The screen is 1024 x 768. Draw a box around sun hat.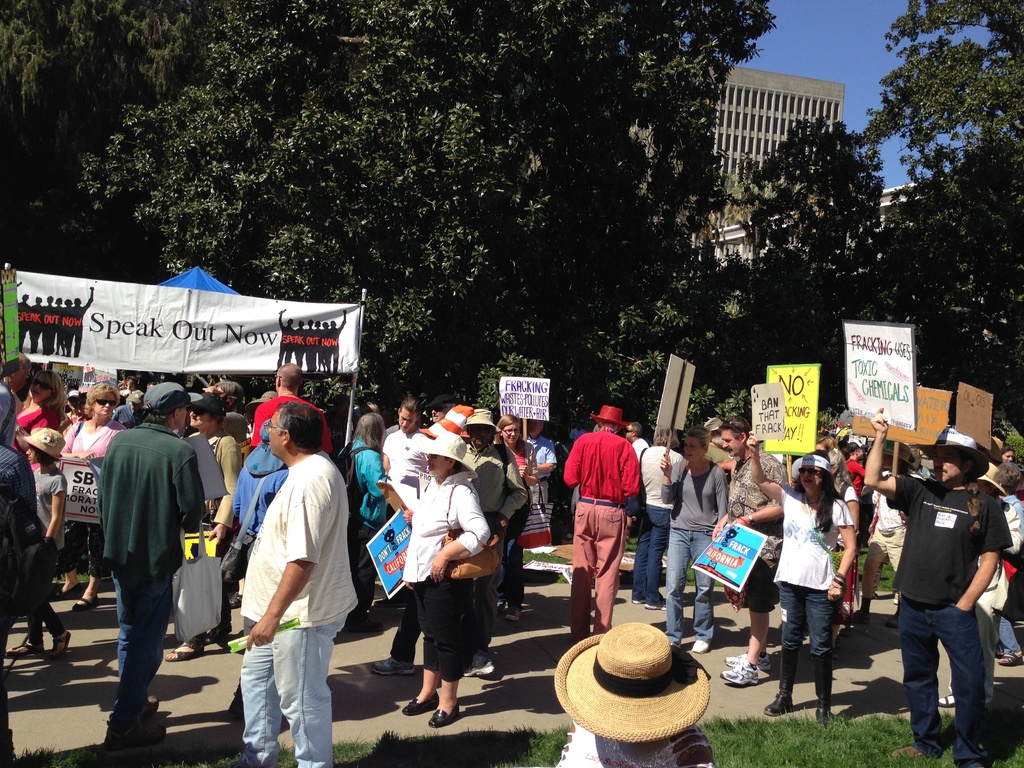
(212, 406, 250, 435).
